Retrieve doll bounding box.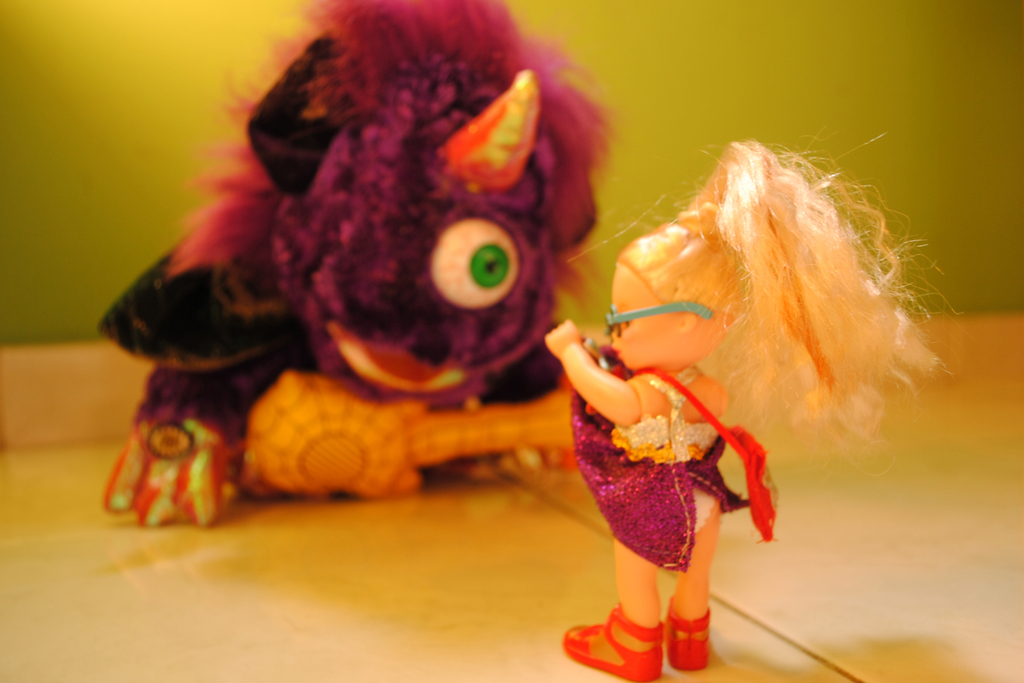
Bounding box: 542/127/968/682.
